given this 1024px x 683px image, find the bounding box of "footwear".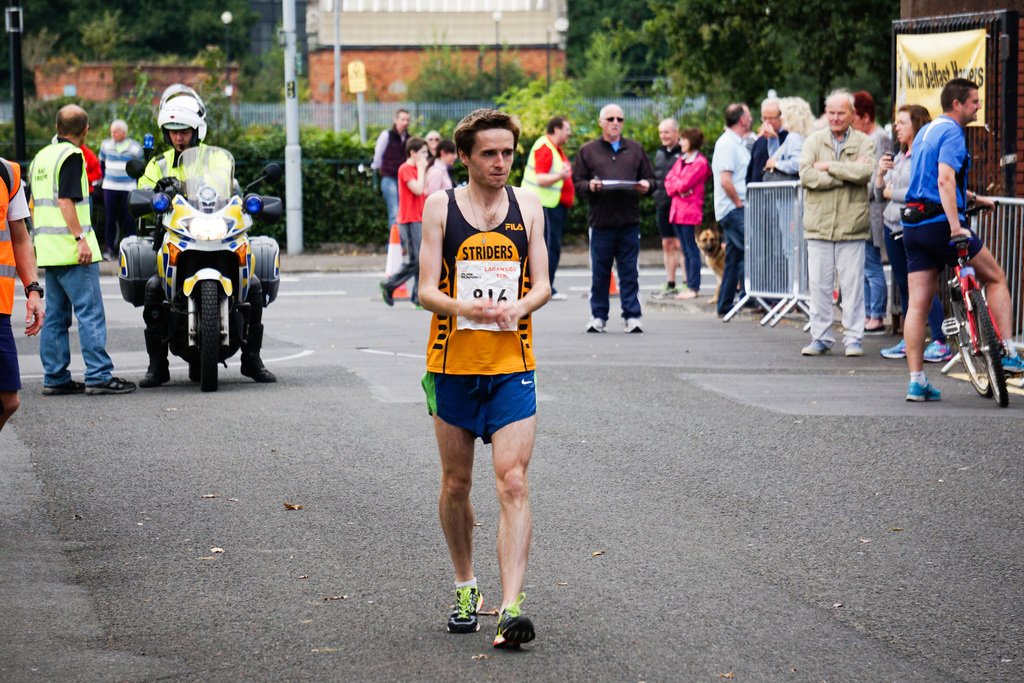
x1=445, y1=586, x2=484, y2=634.
